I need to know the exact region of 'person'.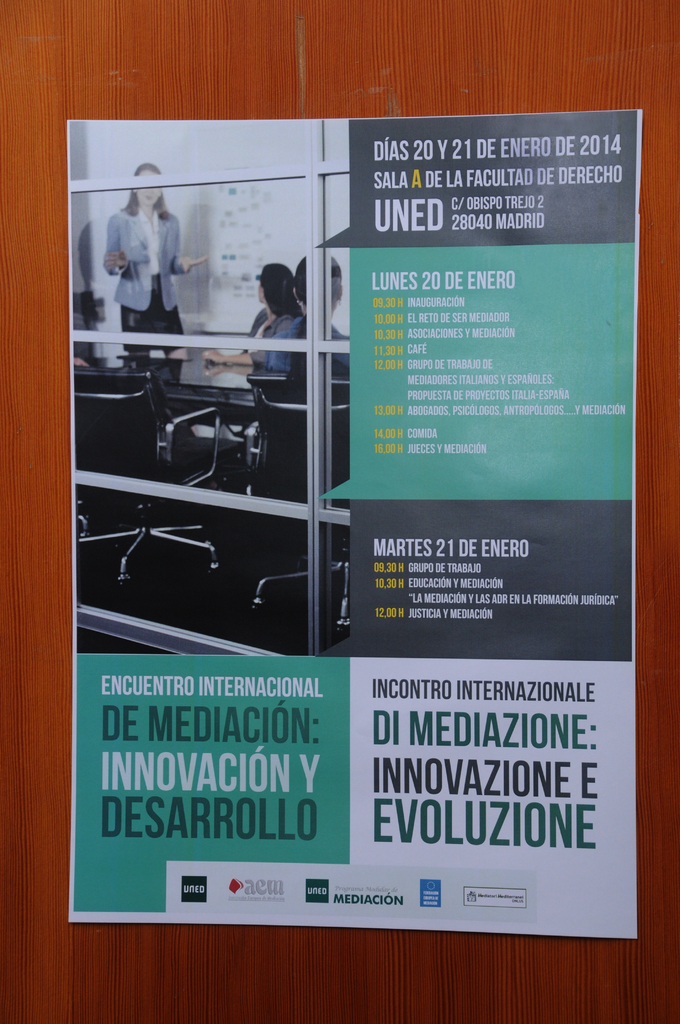
Region: <box>103,164,206,362</box>.
